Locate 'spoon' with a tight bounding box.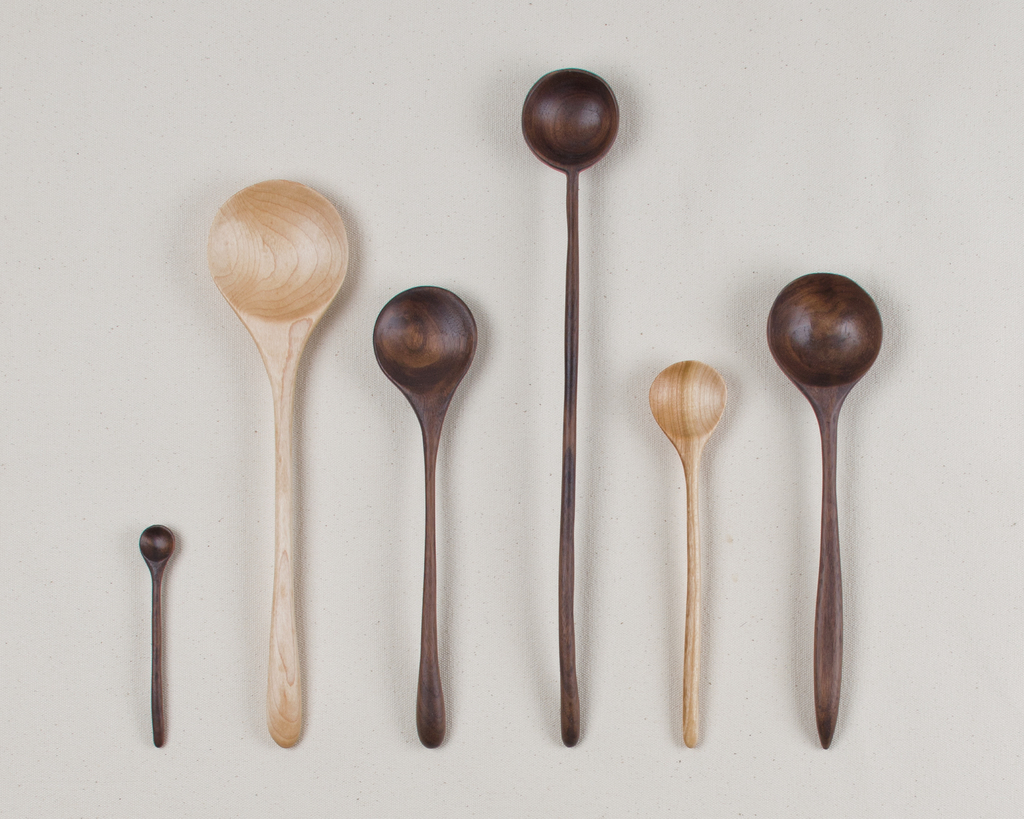
Rect(520, 70, 617, 745).
